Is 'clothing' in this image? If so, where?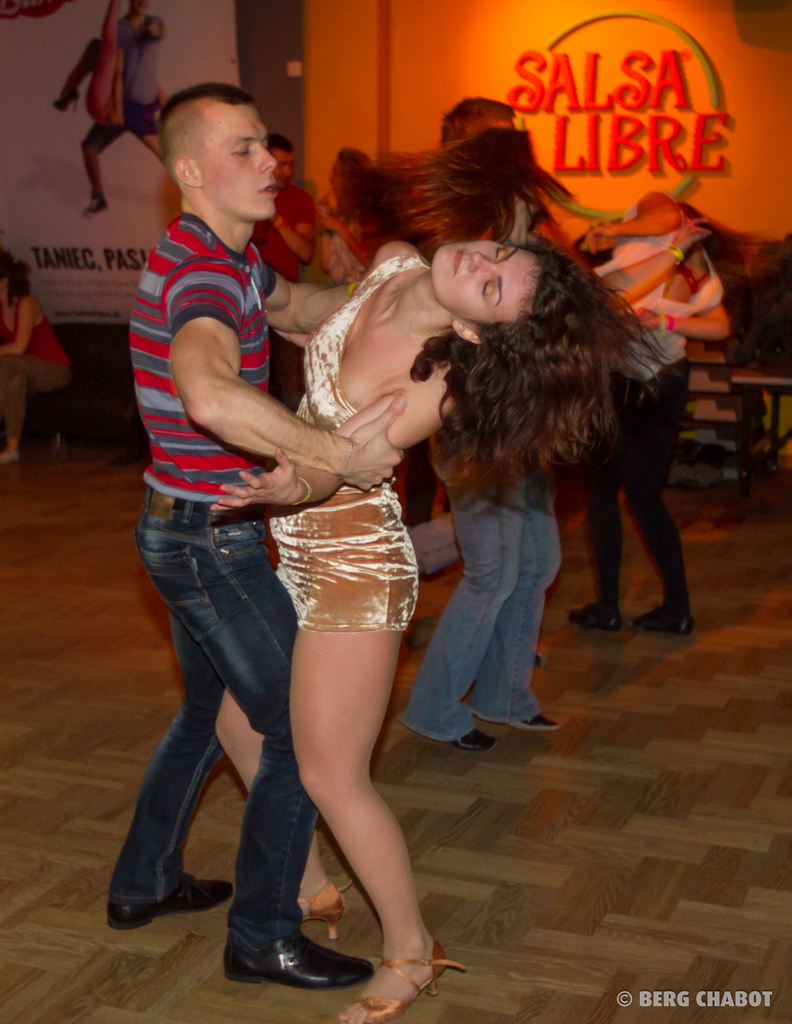
Yes, at x1=266 y1=254 x2=420 y2=634.
